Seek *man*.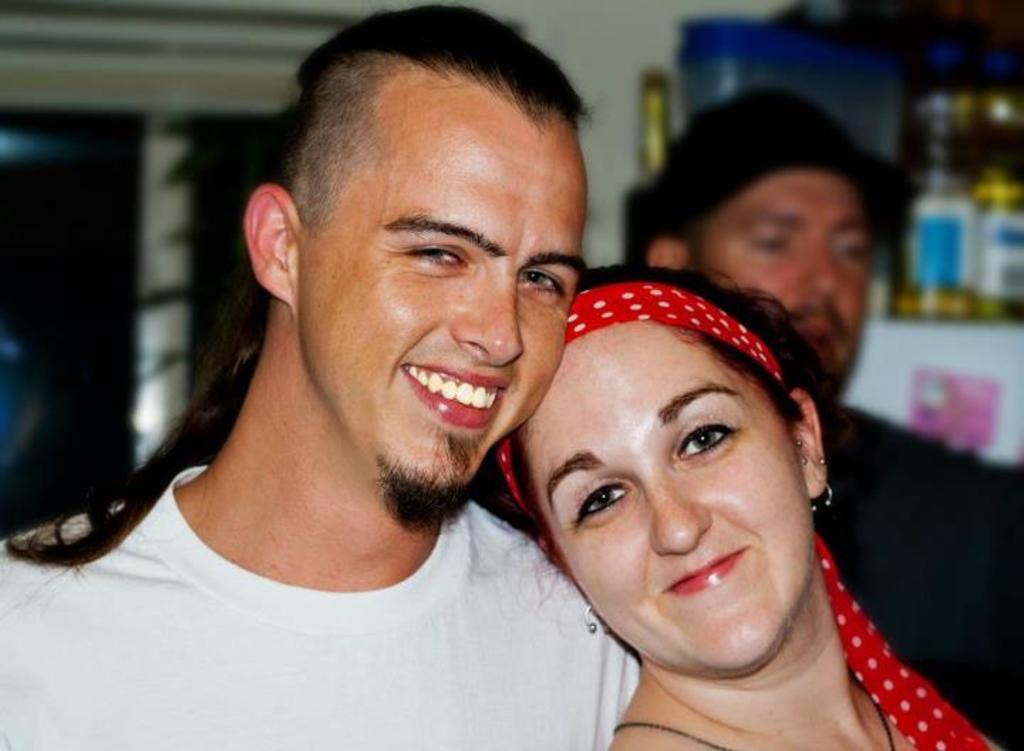
81/13/687/718.
